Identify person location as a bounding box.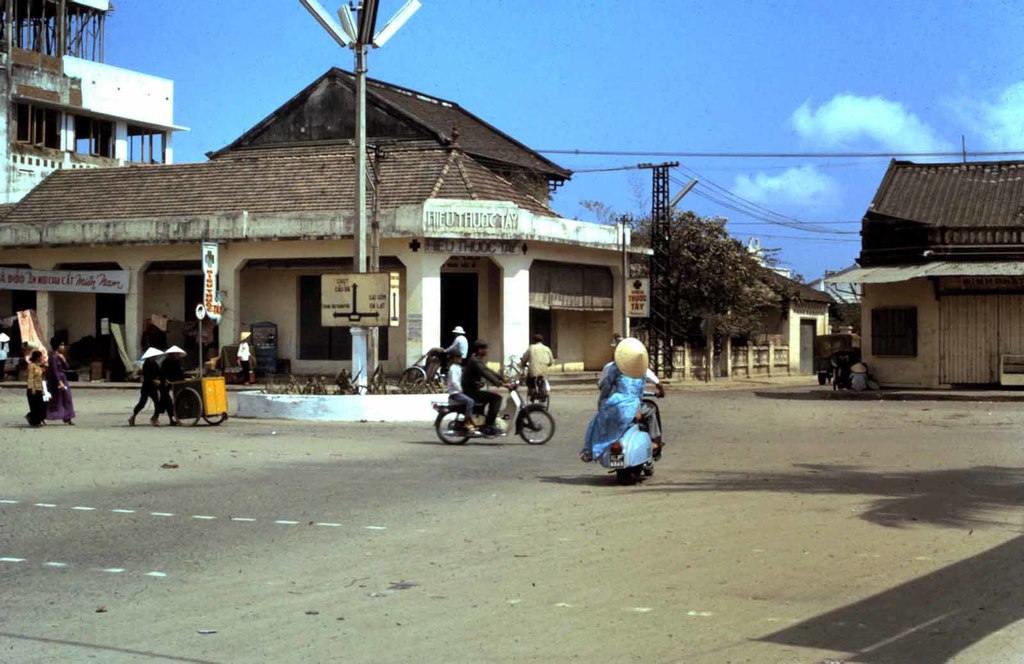
[left=159, top=342, right=186, bottom=426].
